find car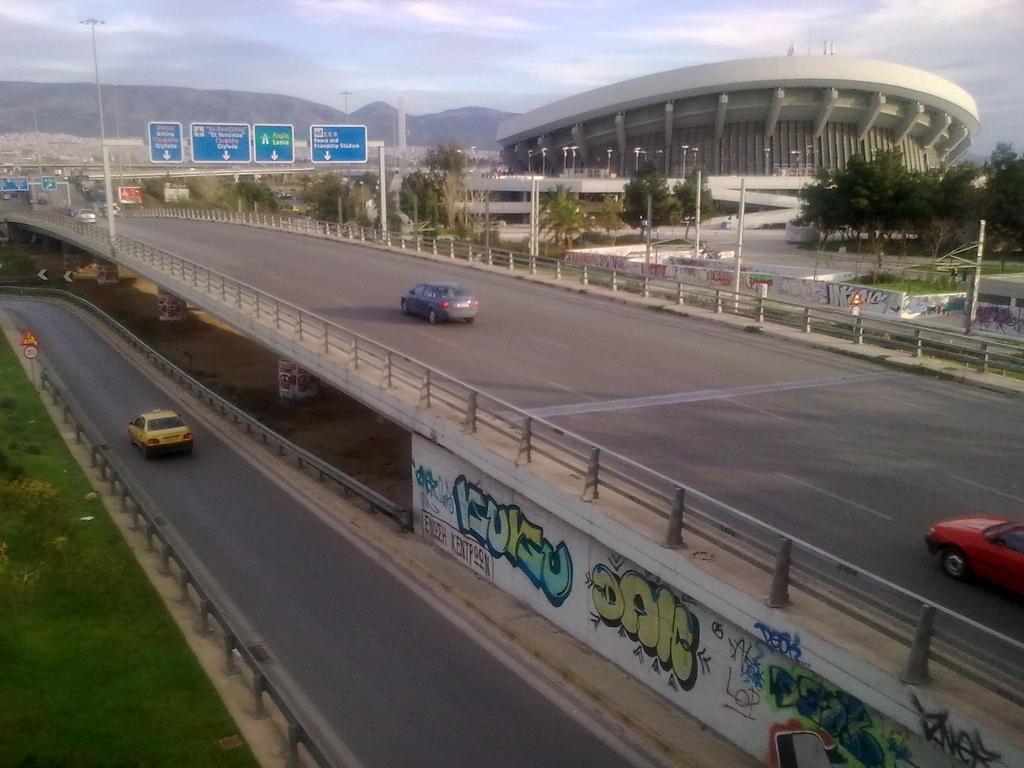
crop(125, 403, 195, 461)
